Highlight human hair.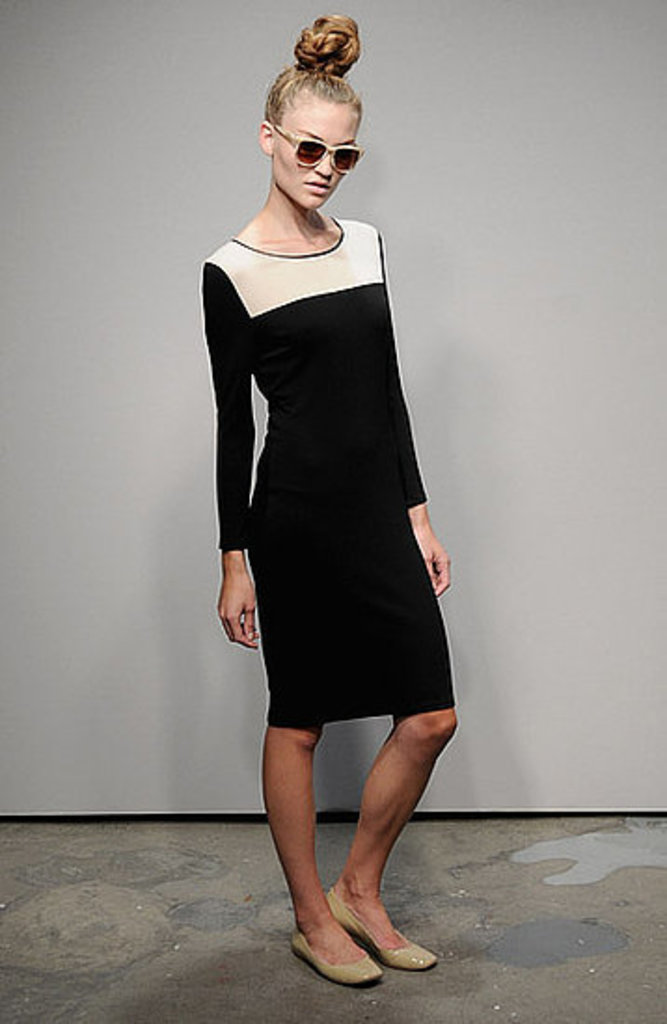
Highlighted region: box(263, 9, 361, 127).
